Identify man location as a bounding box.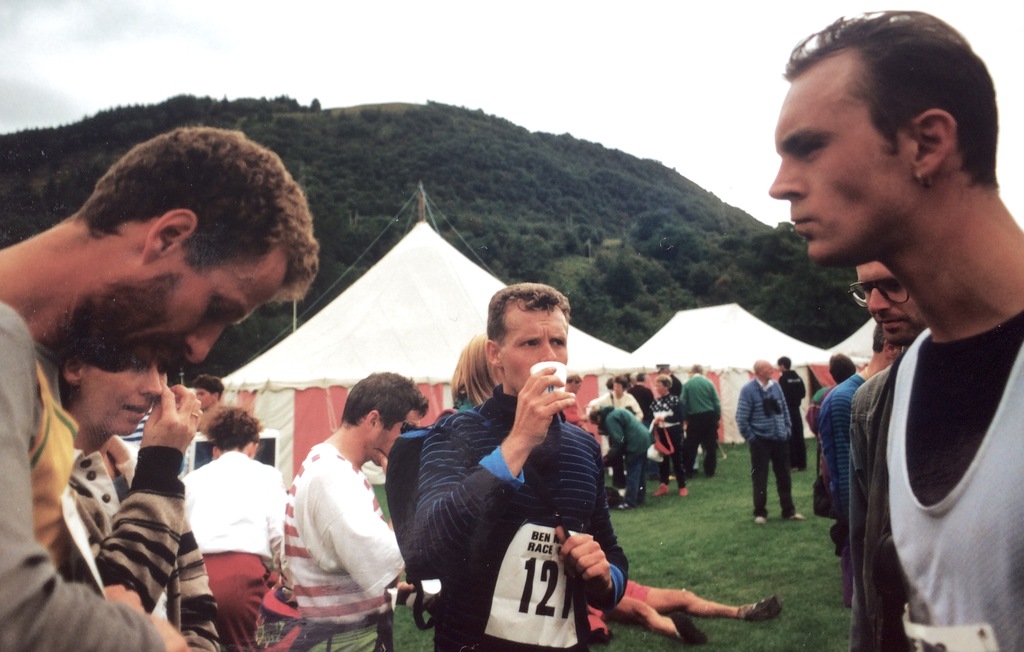
bbox=(409, 284, 630, 651).
